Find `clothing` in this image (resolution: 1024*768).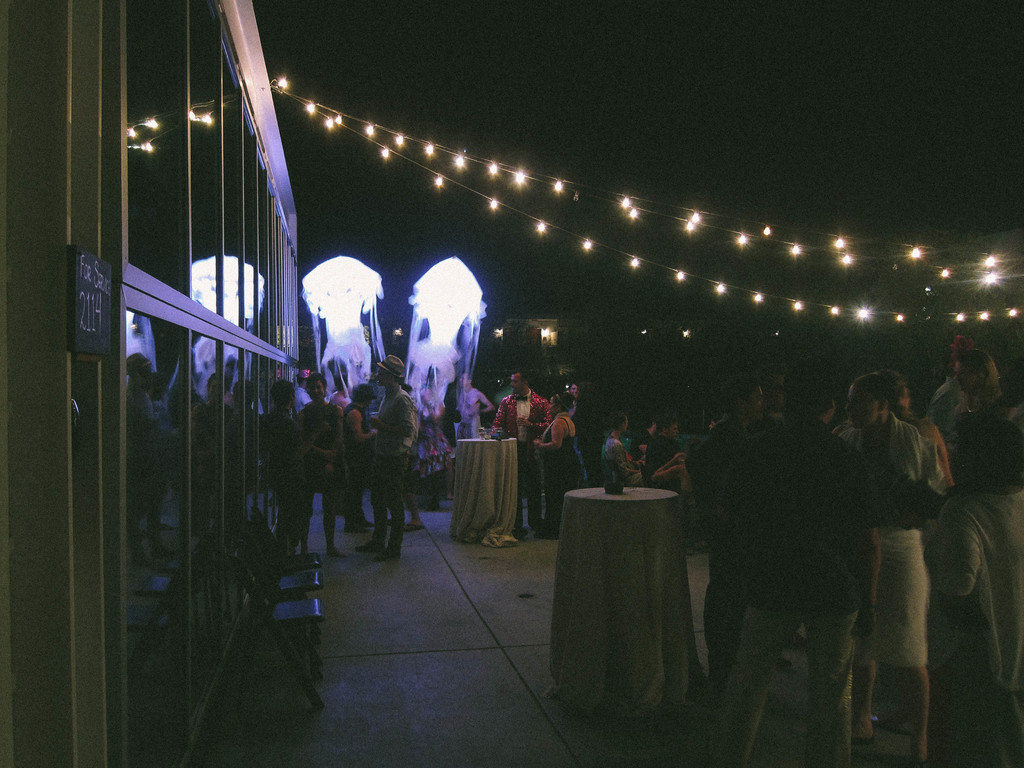
bbox(696, 419, 759, 612).
